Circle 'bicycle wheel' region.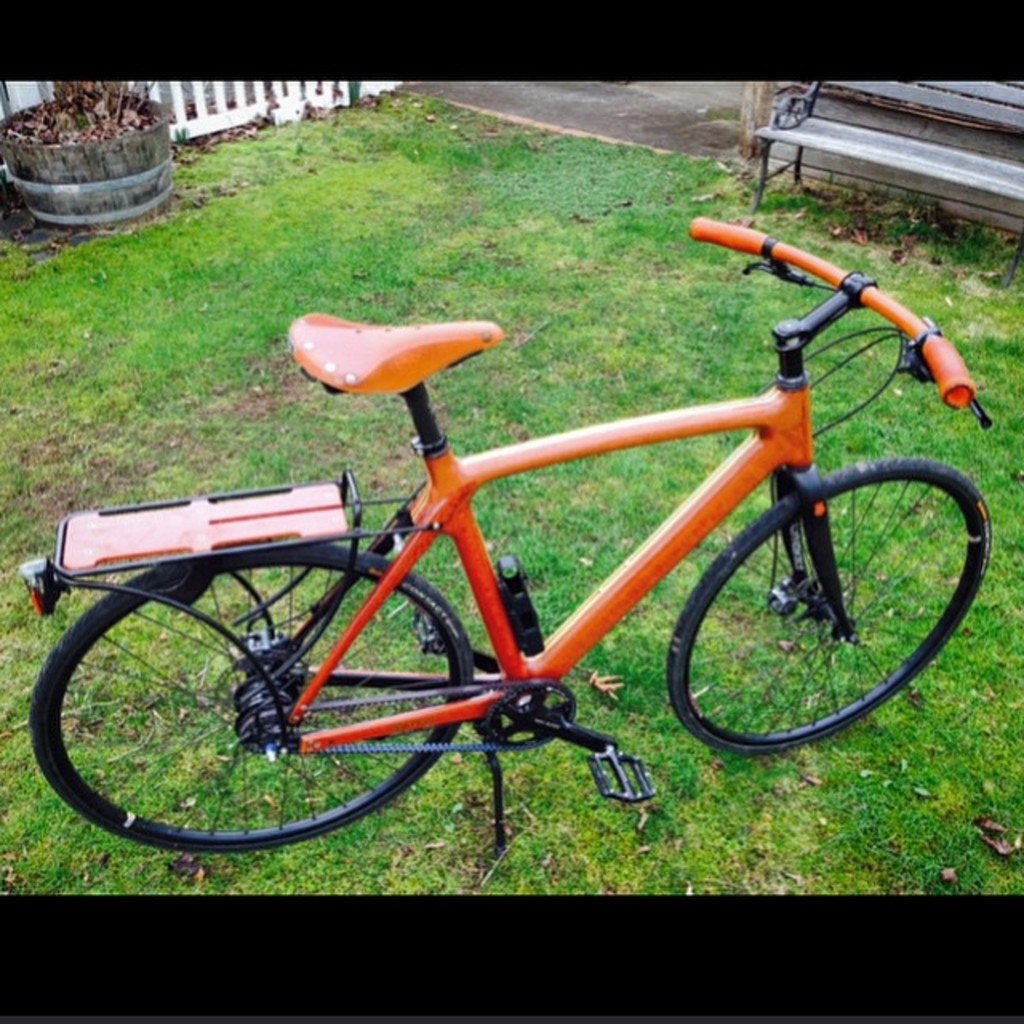
Region: (670,451,989,770).
